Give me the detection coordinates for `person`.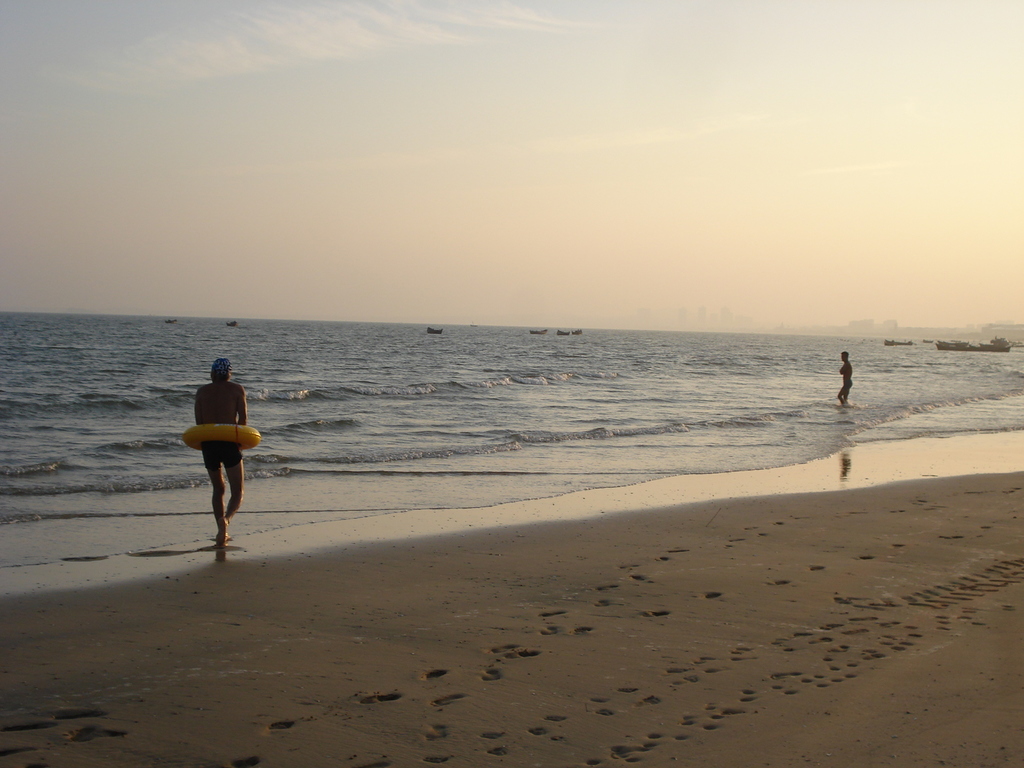
locate(836, 349, 854, 408).
